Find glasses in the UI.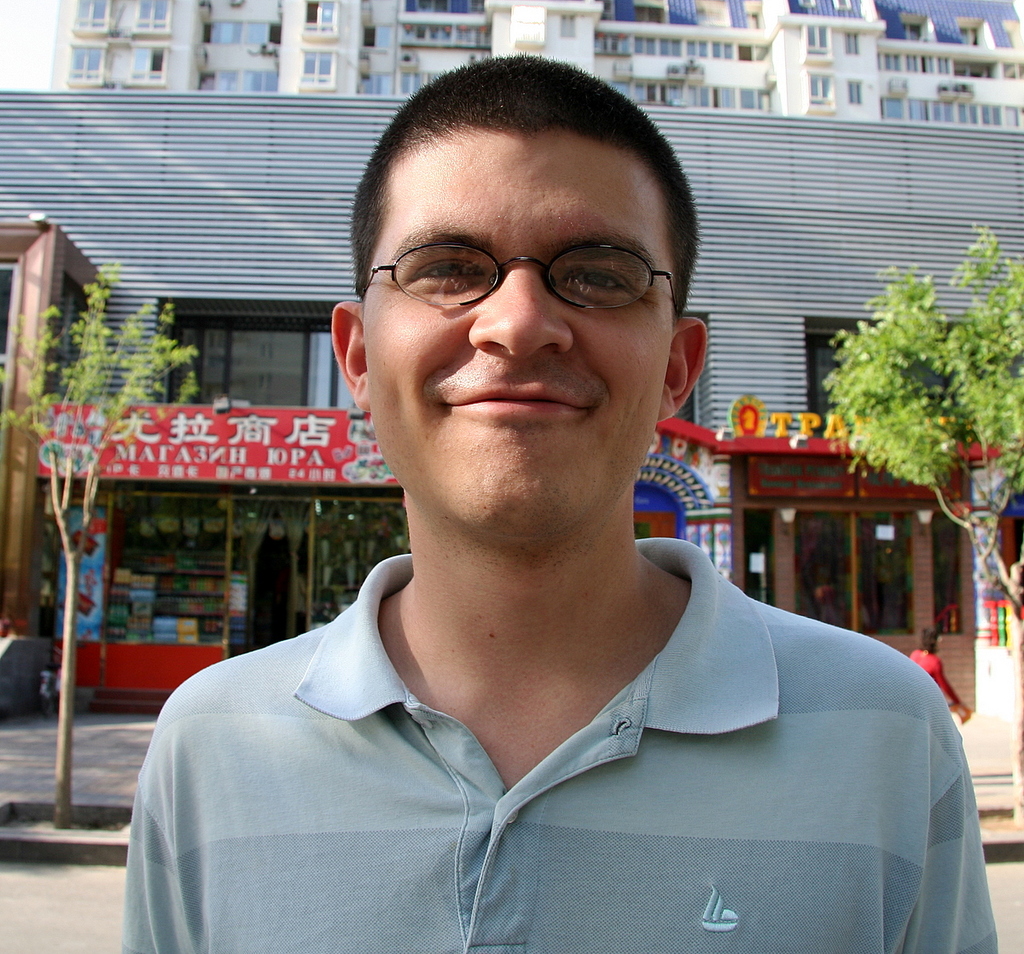
UI element at 339, 223, 698, 322.
